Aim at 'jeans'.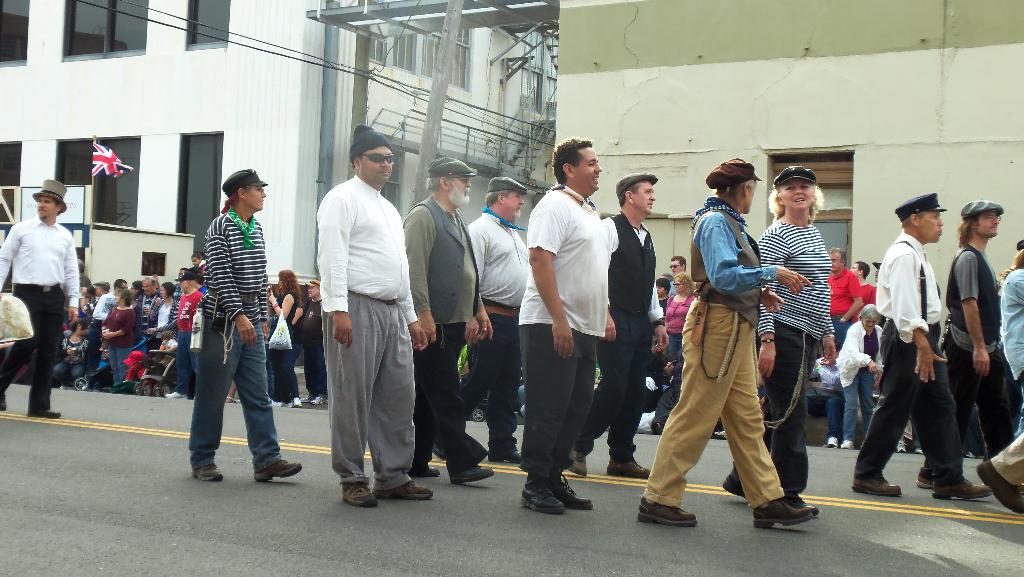
Aimed at left=989, top=430, right=1023, bottom=489.
